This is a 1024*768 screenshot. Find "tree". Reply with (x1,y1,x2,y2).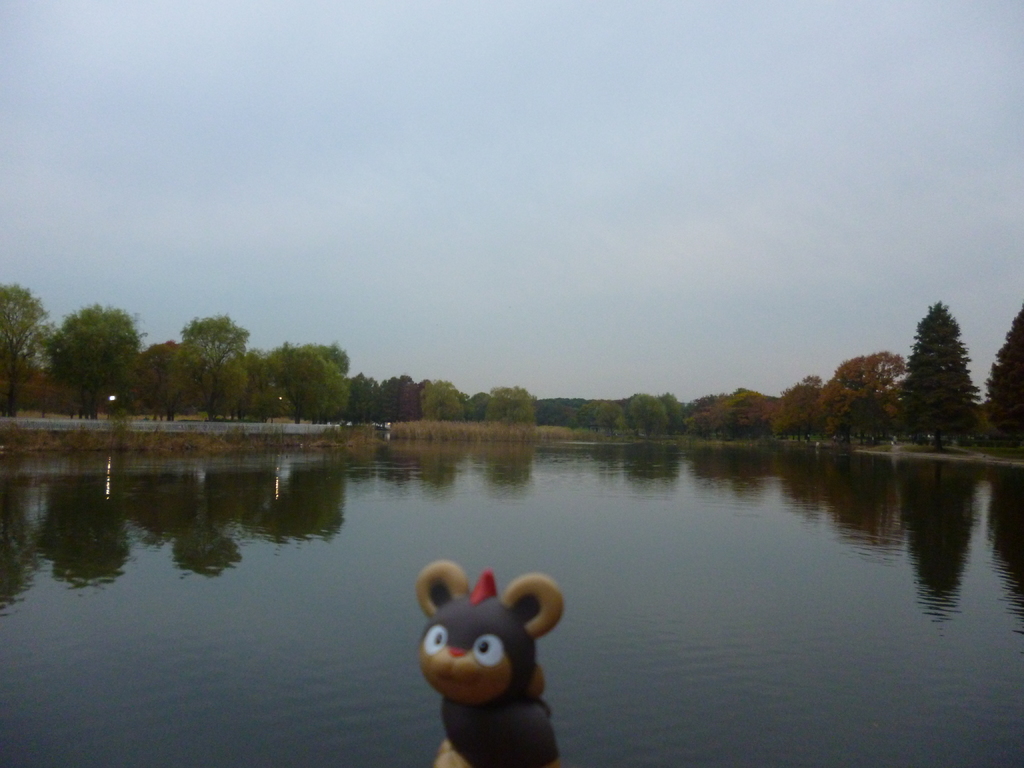
(384,371,413,413).
